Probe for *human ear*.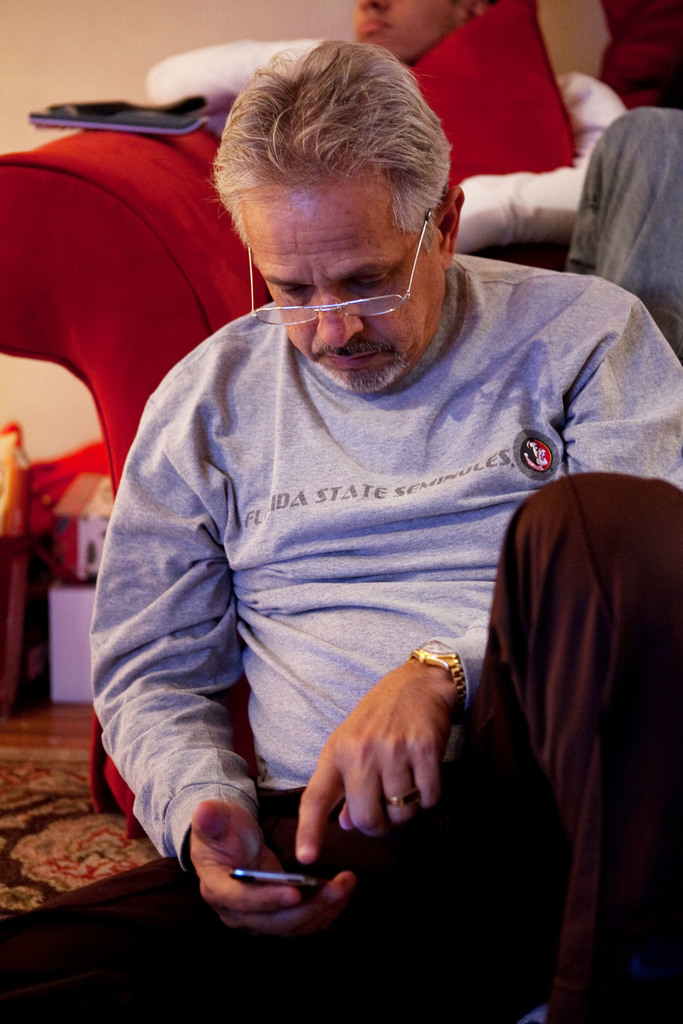
Probe result: (431,186,467,269).
